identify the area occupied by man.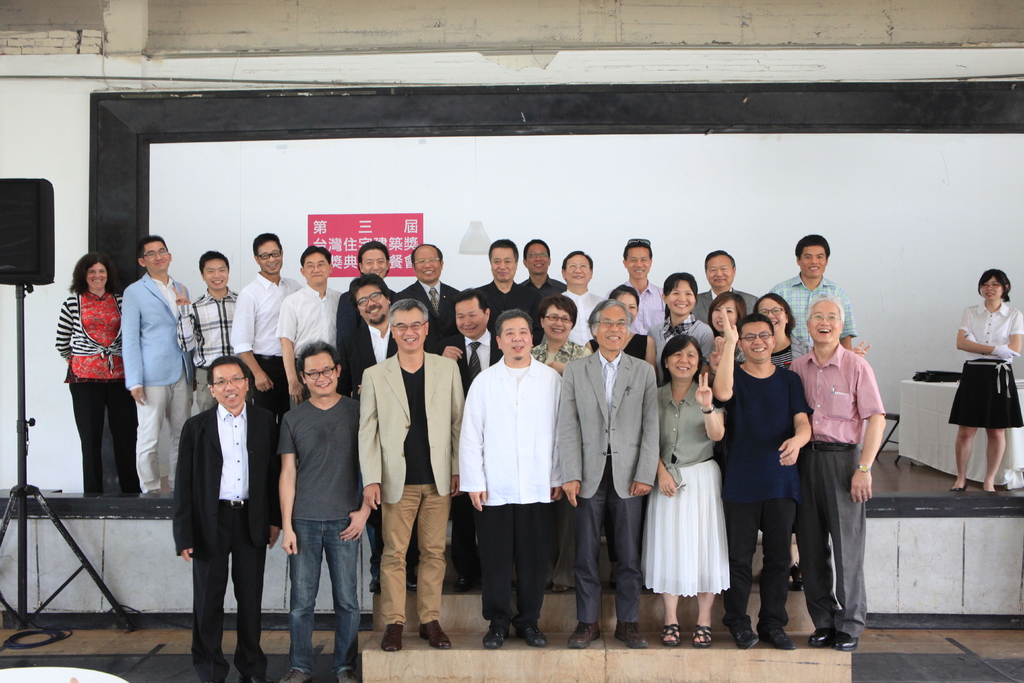
Area: region(694, 247, 757, 323).
